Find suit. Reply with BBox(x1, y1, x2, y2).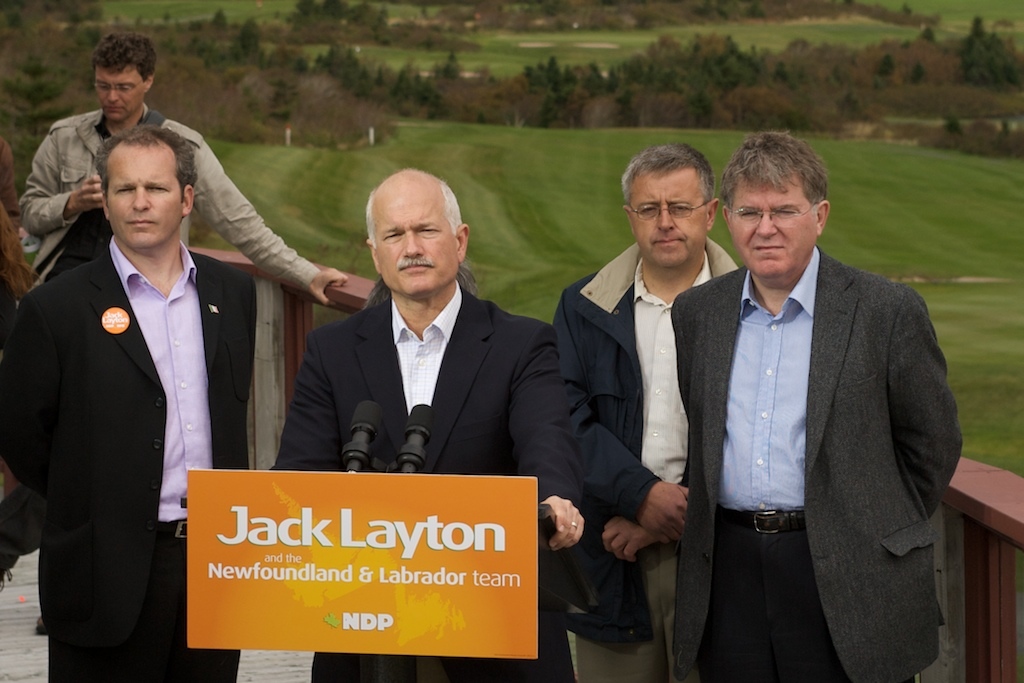
BBox(670, 247, 967, 682).
